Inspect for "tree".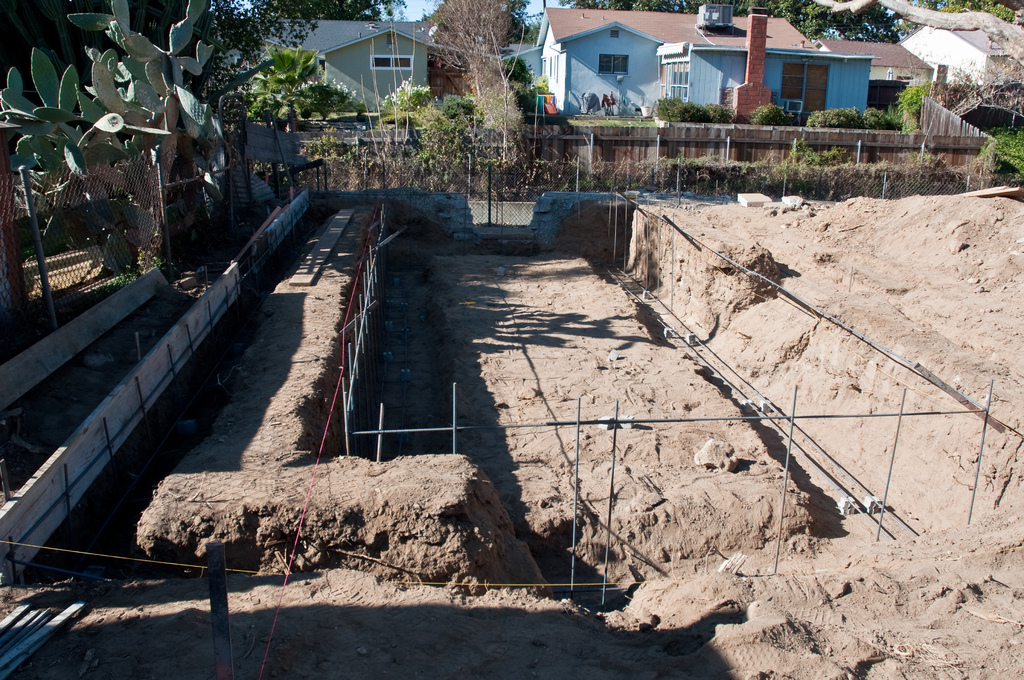
Inspection: rect(493, 0, 529, 45).
